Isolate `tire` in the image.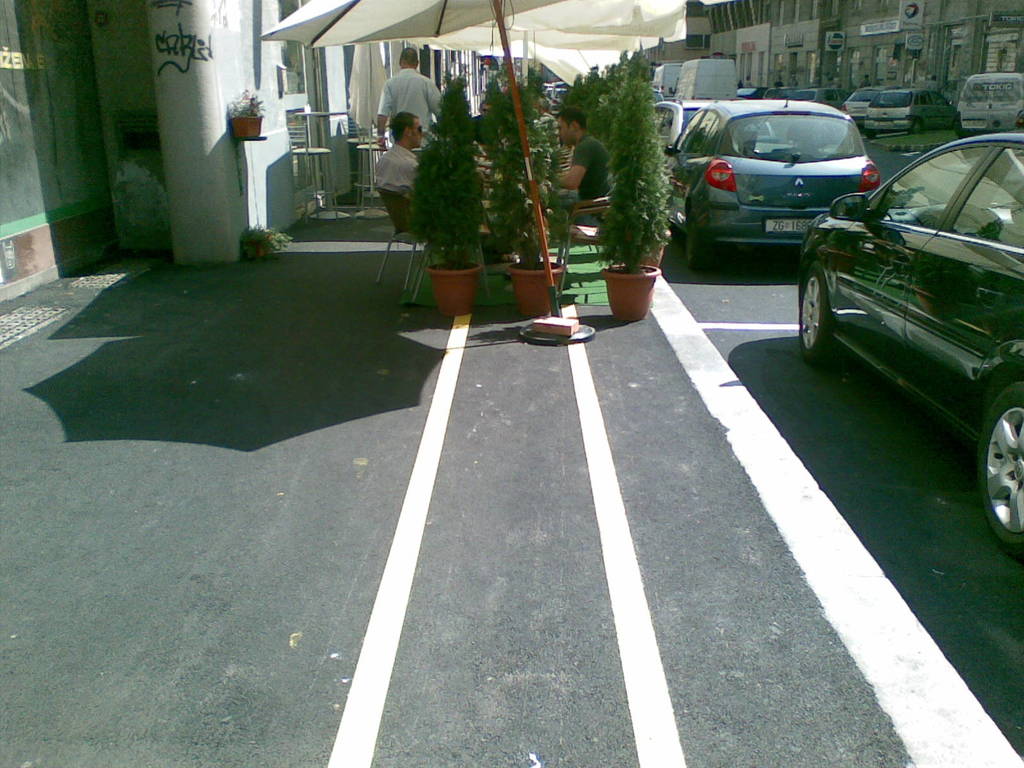
Isolated region: x1=911 y1=115 x2=926 y2=138.
